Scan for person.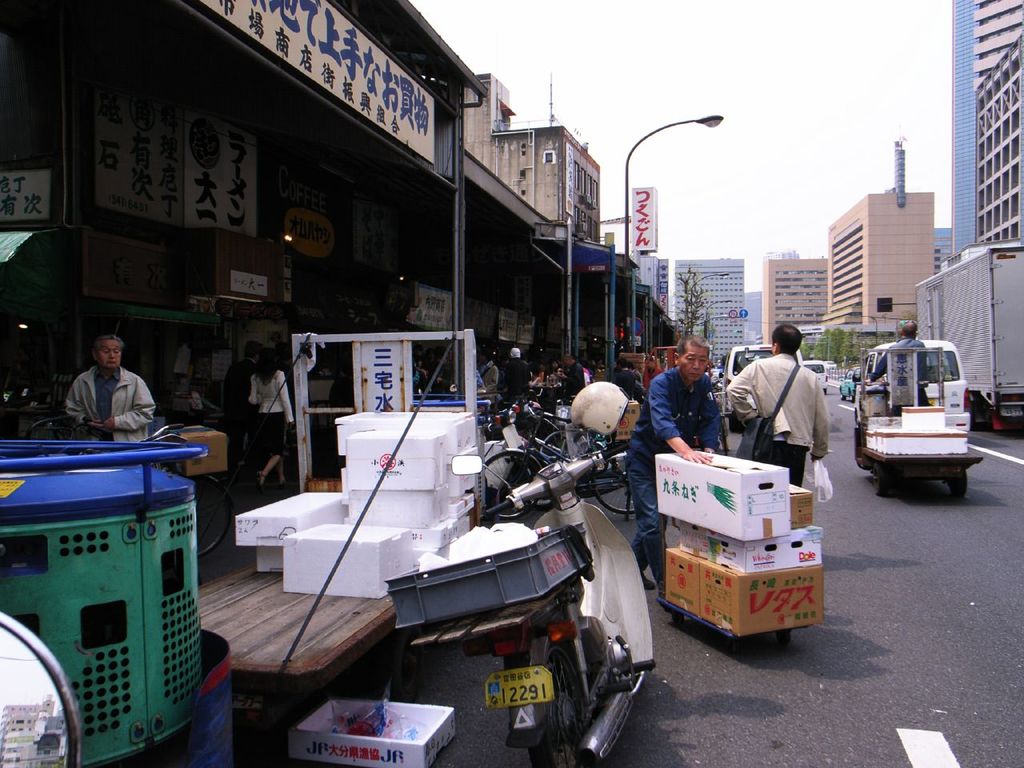
Scan result: 471/346/499/408.
